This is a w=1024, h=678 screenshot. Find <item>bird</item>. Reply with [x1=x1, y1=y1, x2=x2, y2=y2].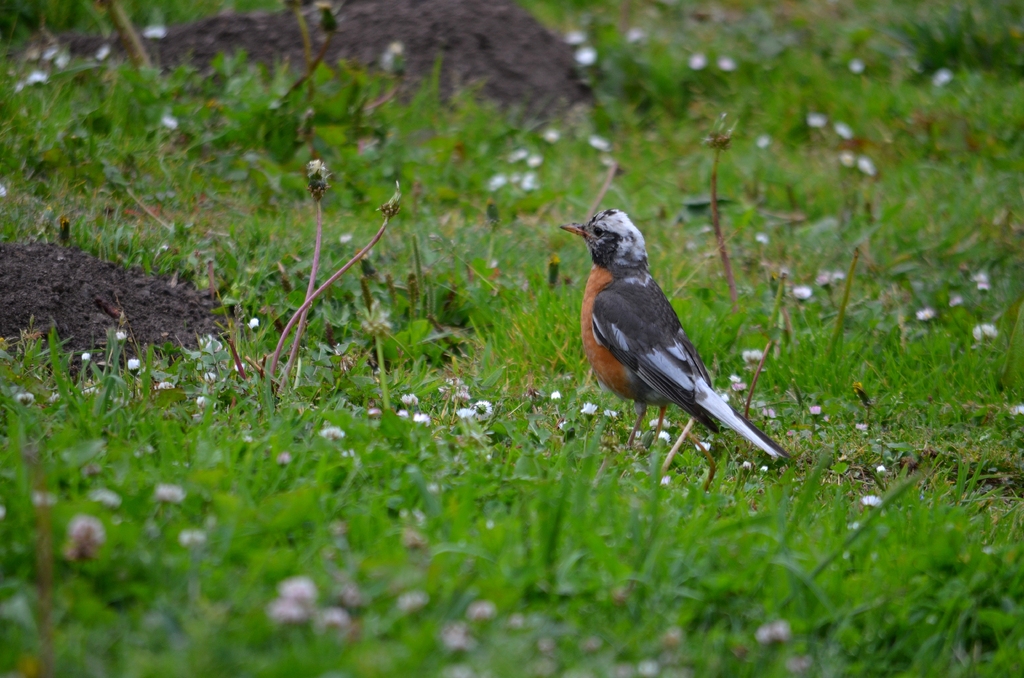
[x1=548, y1=205, x2=773, y2=453].
